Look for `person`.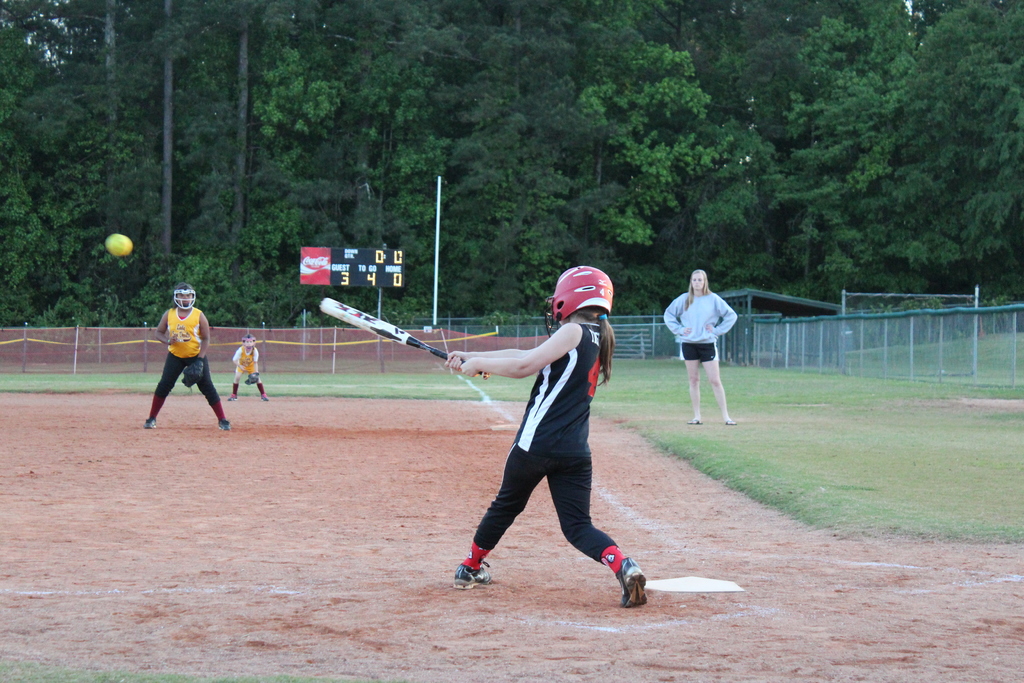
Found: 454 261 648 604.
